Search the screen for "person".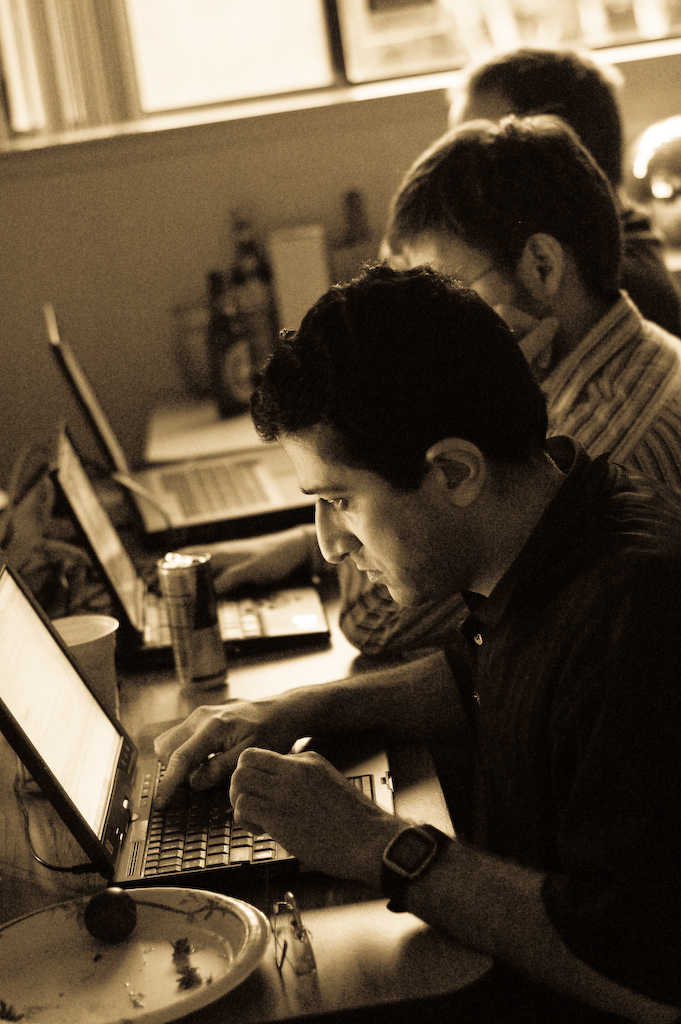
Found at [left=153, top=255, right=680, bottom=1021].
